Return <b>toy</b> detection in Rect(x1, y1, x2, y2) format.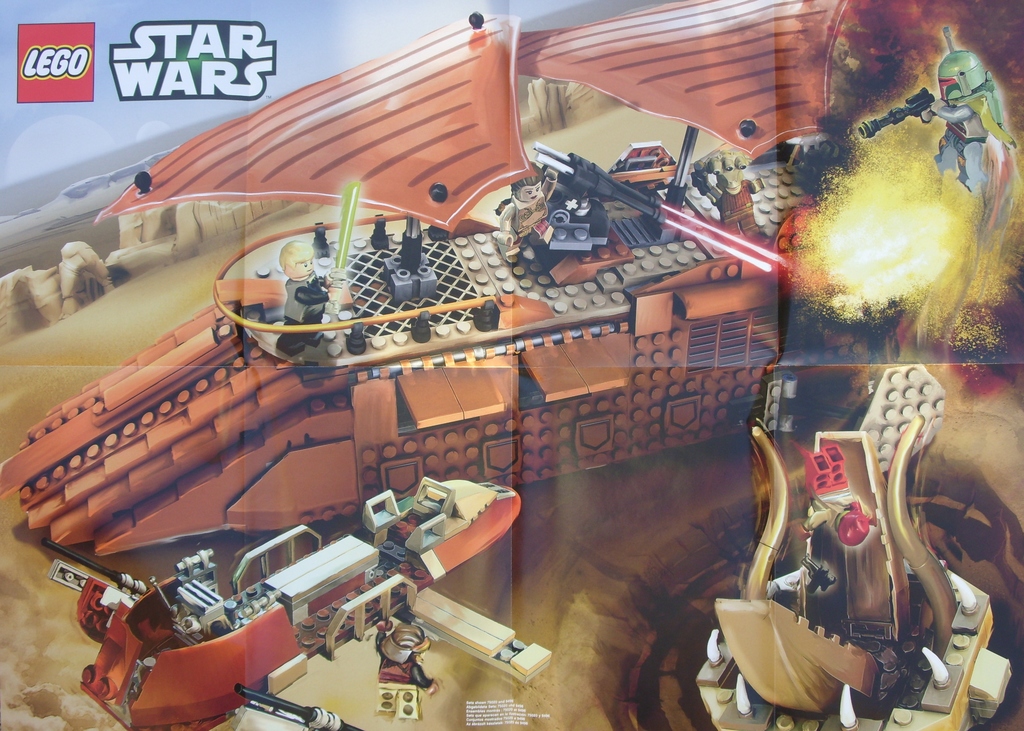
Rect(873, 28, 1023, 208).
